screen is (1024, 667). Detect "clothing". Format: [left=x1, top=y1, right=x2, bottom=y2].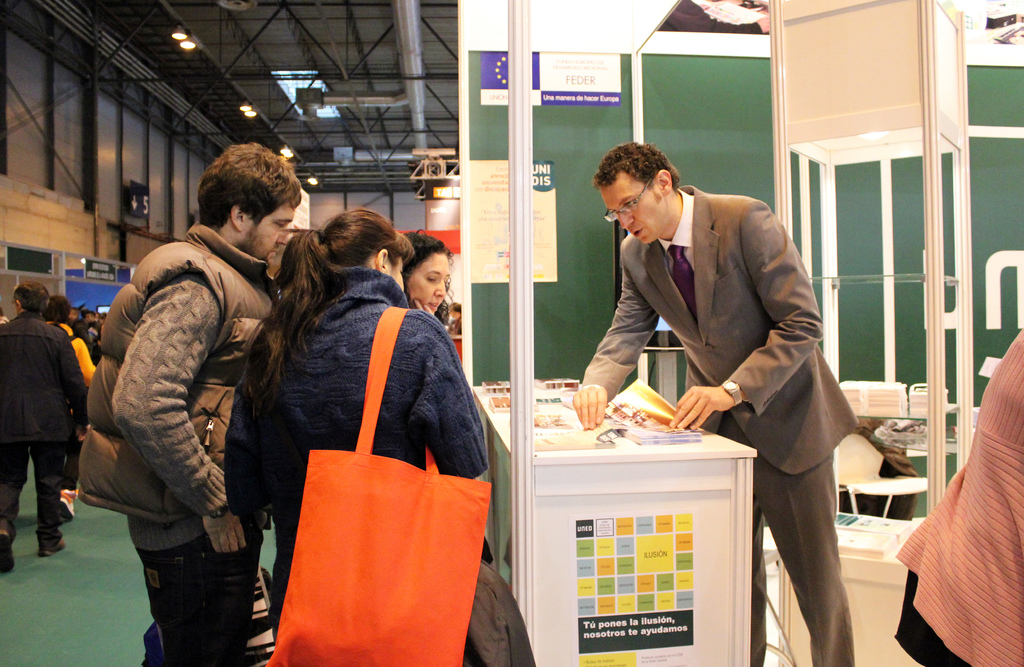
[left=44, top=320, right=95, bottom=494].
